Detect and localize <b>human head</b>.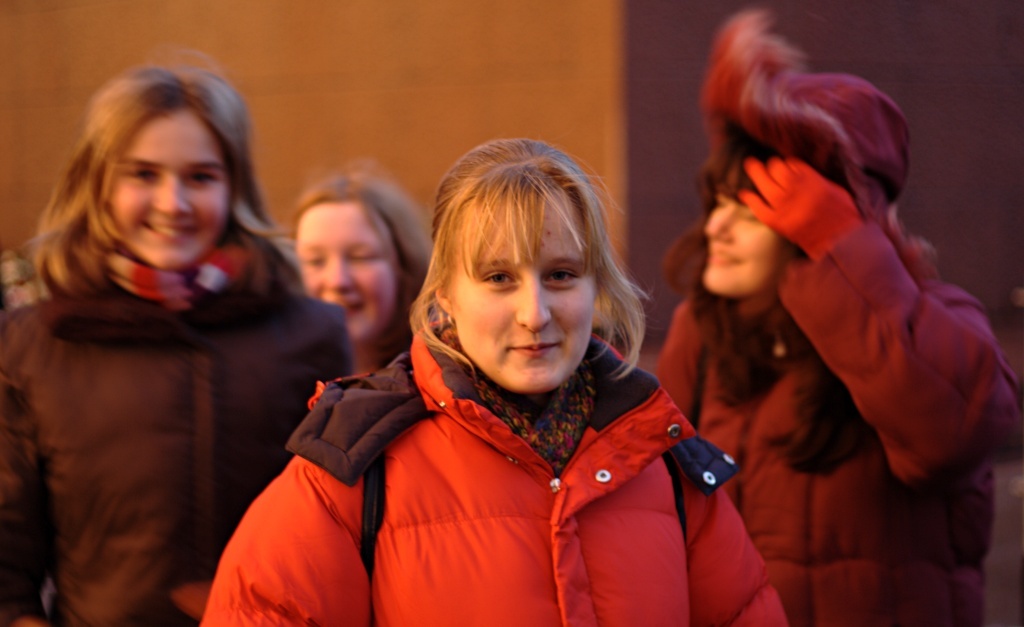
Localized at region(404, 134, 634, 394).
